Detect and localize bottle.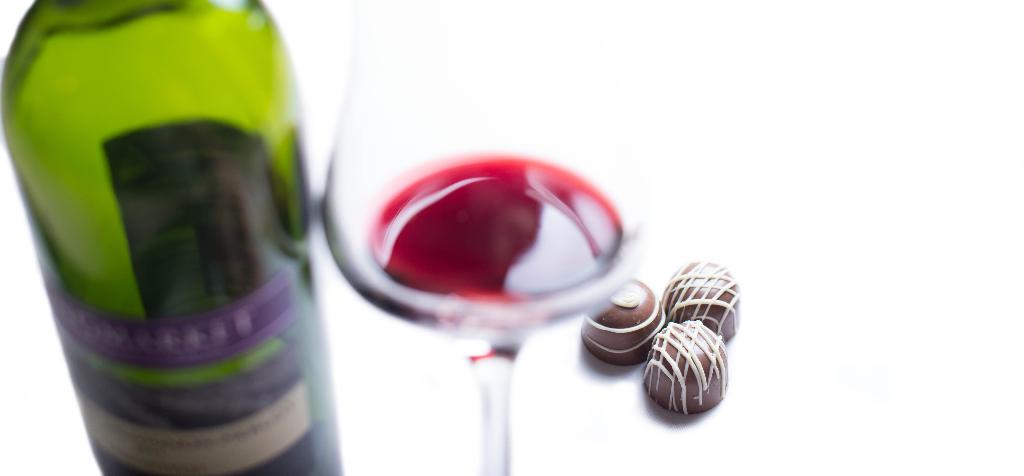
Localized at 0,0,346,475.
